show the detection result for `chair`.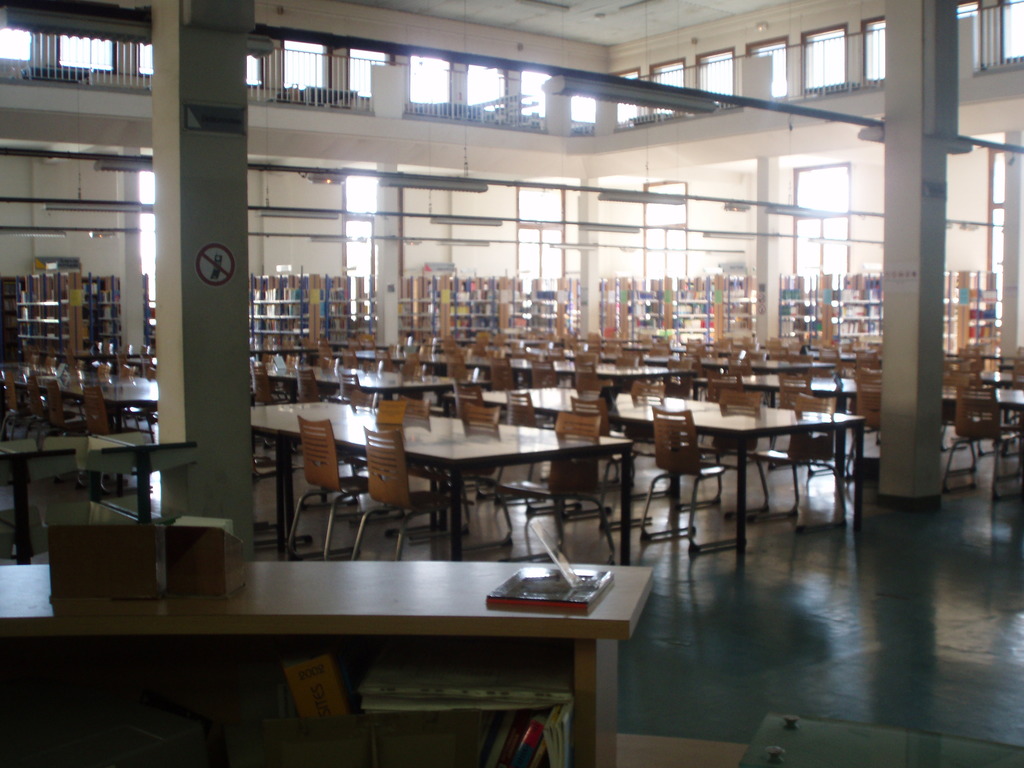
bbox(598, 378, 675, 501).
